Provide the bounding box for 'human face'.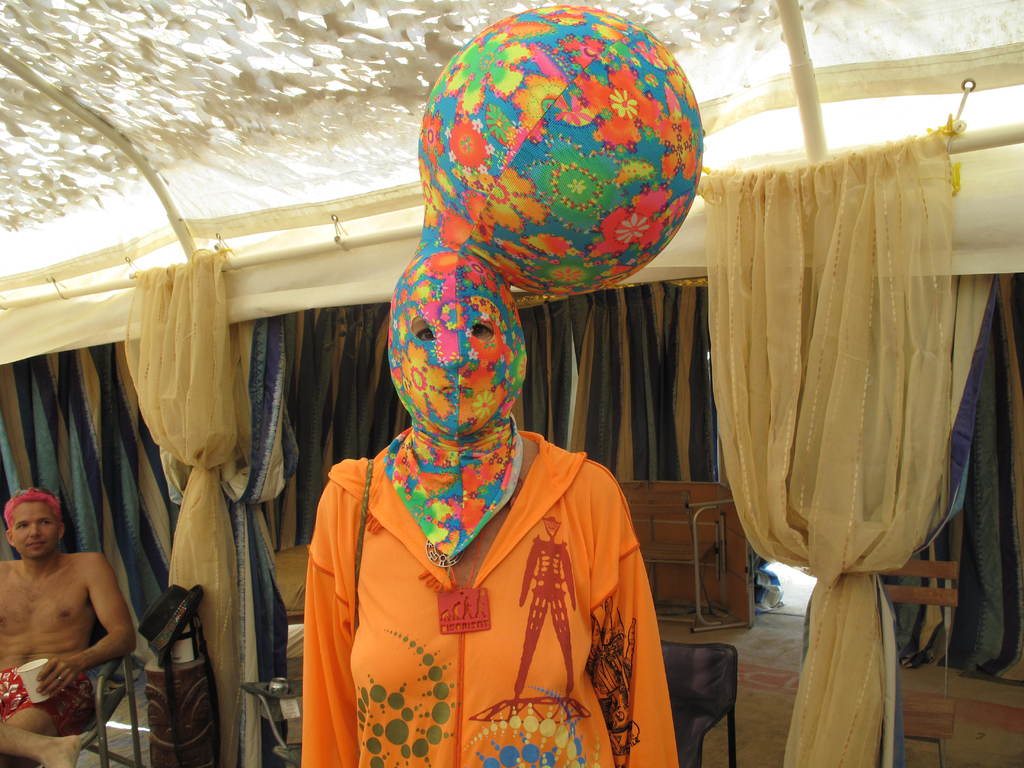
pyautogui.locateOnScreen(10, 500, 59, 562).
